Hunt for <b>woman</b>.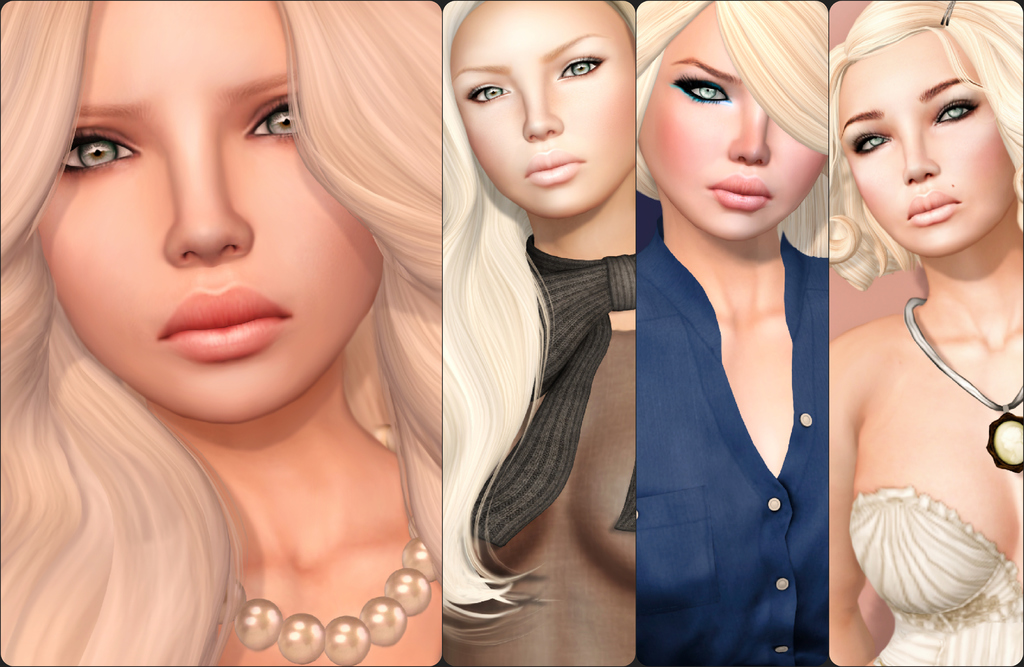
Hunted down at [x1=806, y1=24, x2=1023, y2=643].
